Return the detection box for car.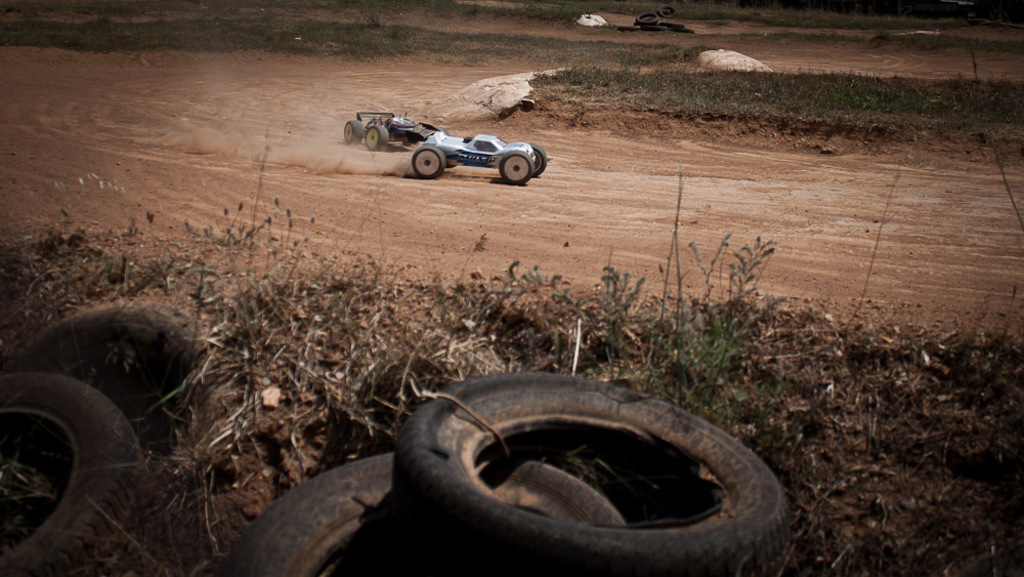
box(343, 110, 440, 149).
